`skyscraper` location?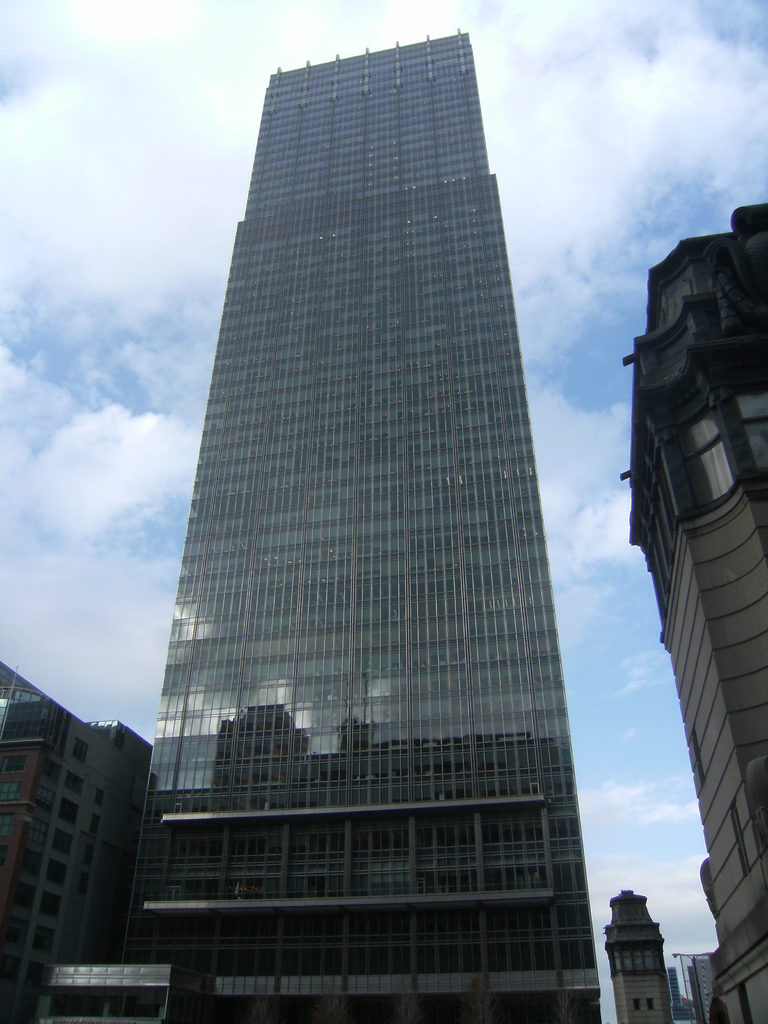
Rect(117, 15, 619, 958)
